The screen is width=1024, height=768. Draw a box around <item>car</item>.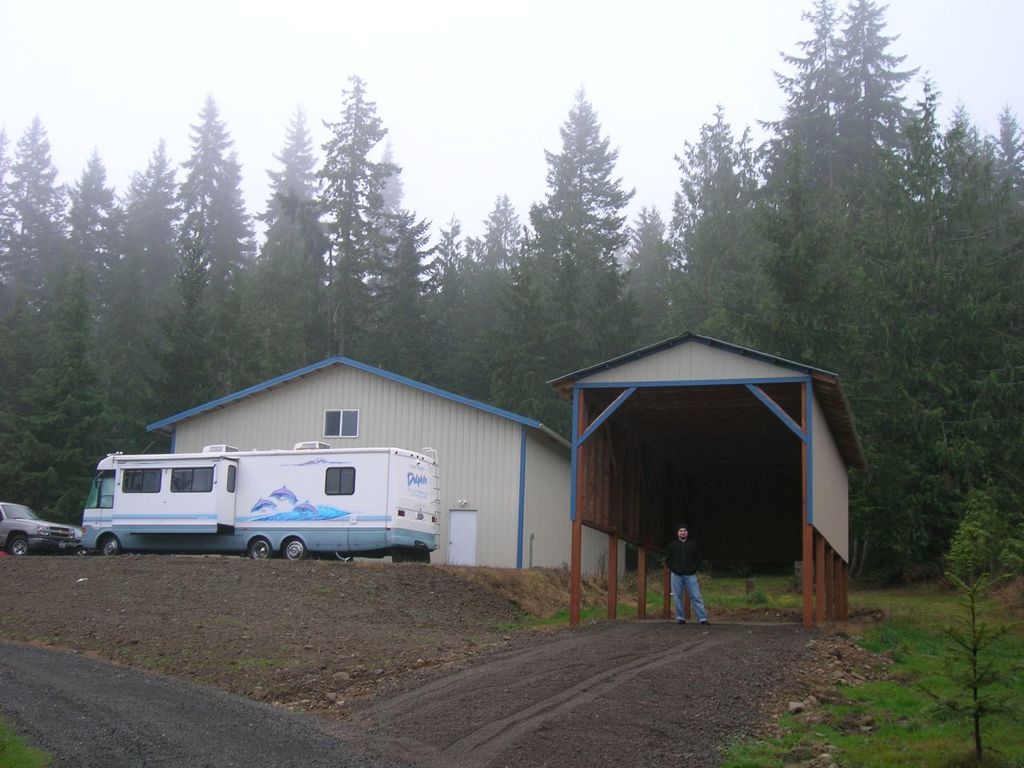
(0, 501, 78, 555).
